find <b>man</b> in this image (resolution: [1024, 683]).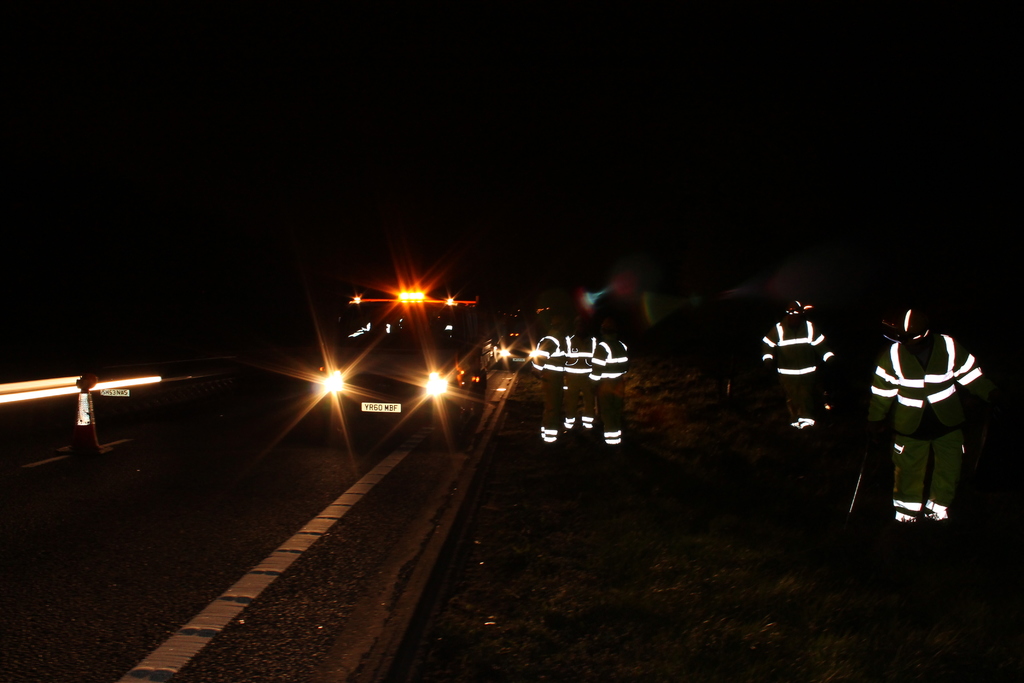
[x1=852, y1=296, x2=989, y2=534].
